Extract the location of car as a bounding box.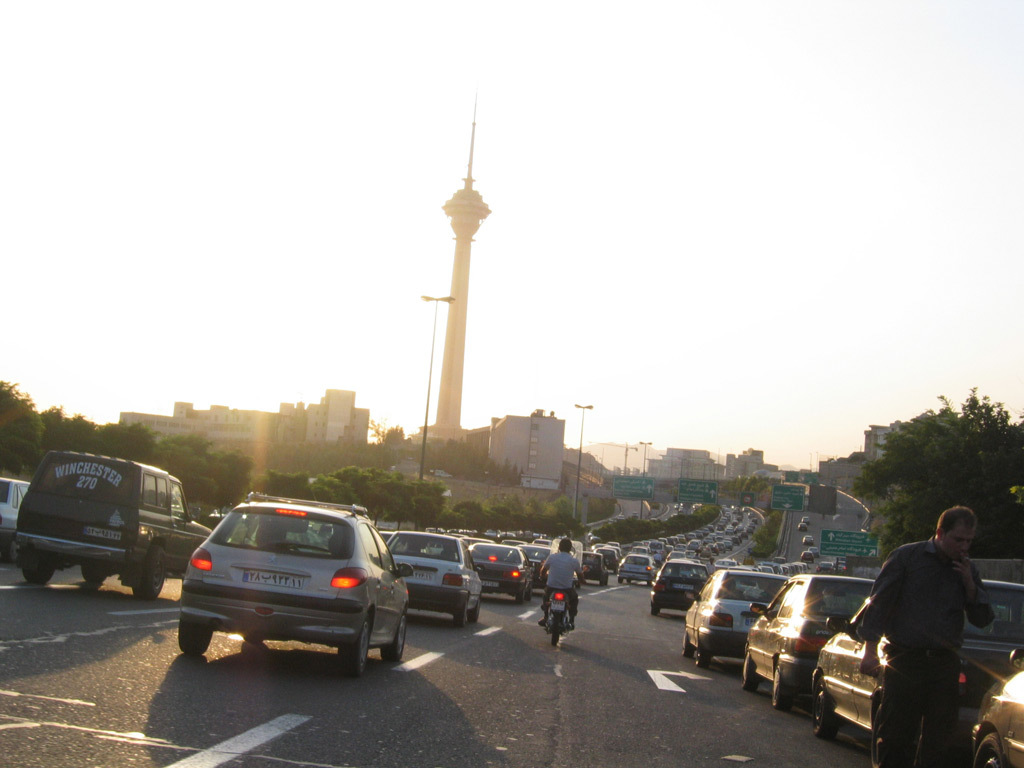
[466, 536, 542, 601].
